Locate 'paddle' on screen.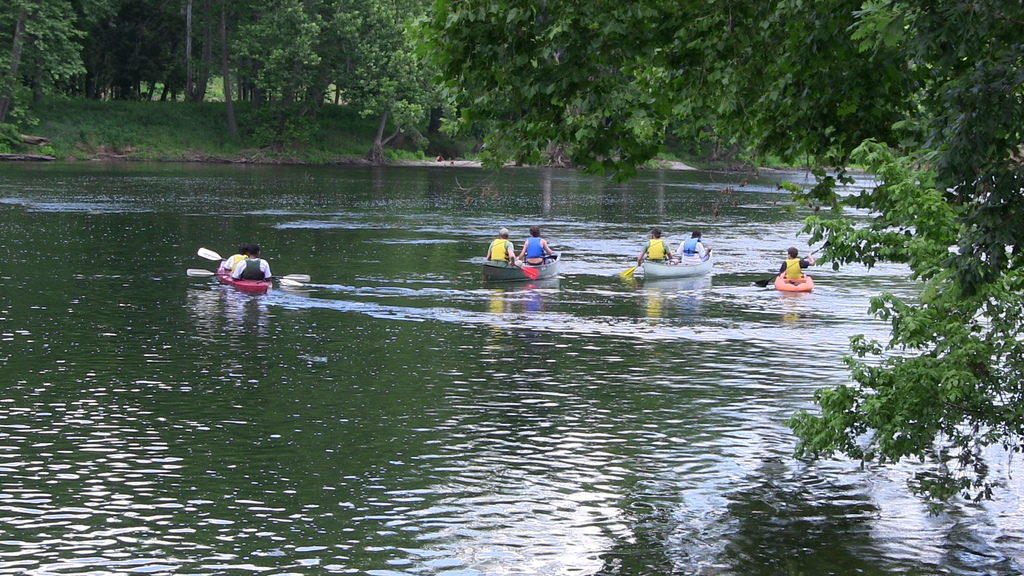
On screen at Rect(493, 244, 544, 292).
